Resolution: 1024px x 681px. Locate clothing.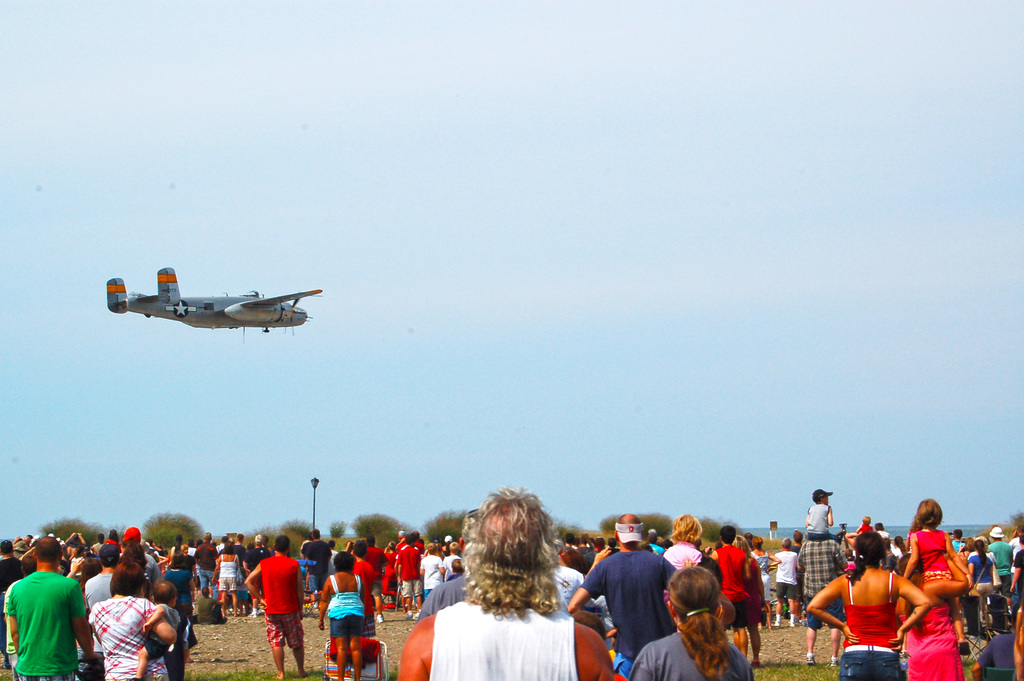
(1014, 547, 1023, 605).
